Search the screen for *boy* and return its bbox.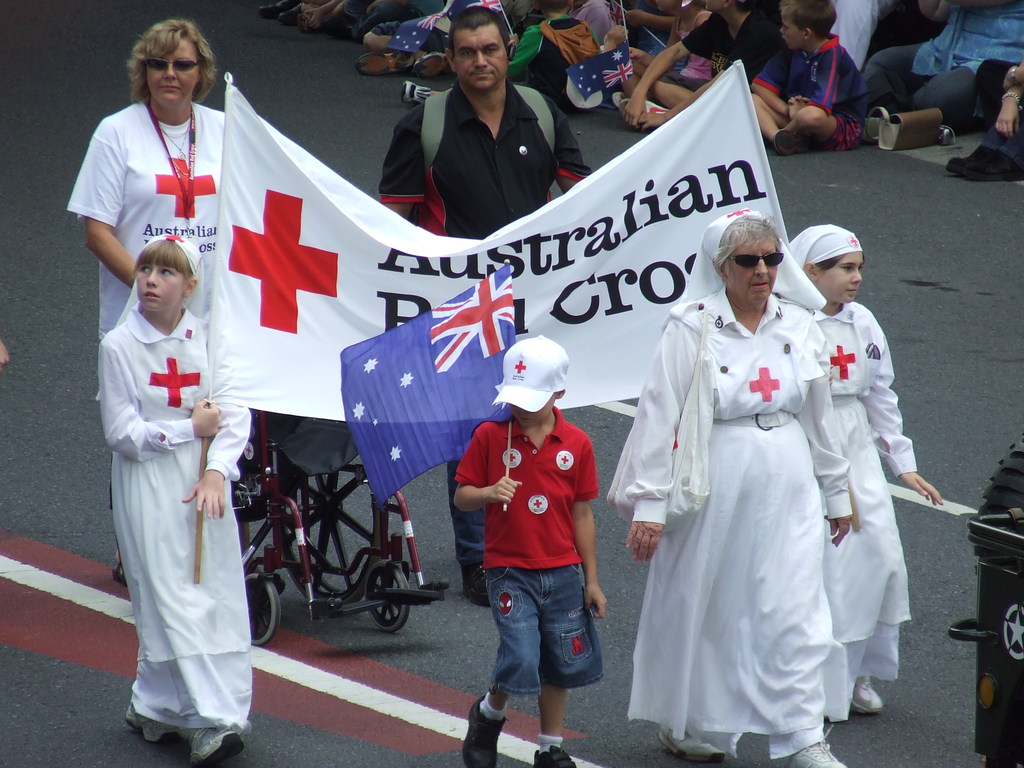
Found: Rect(351, 0, 445, 80).
